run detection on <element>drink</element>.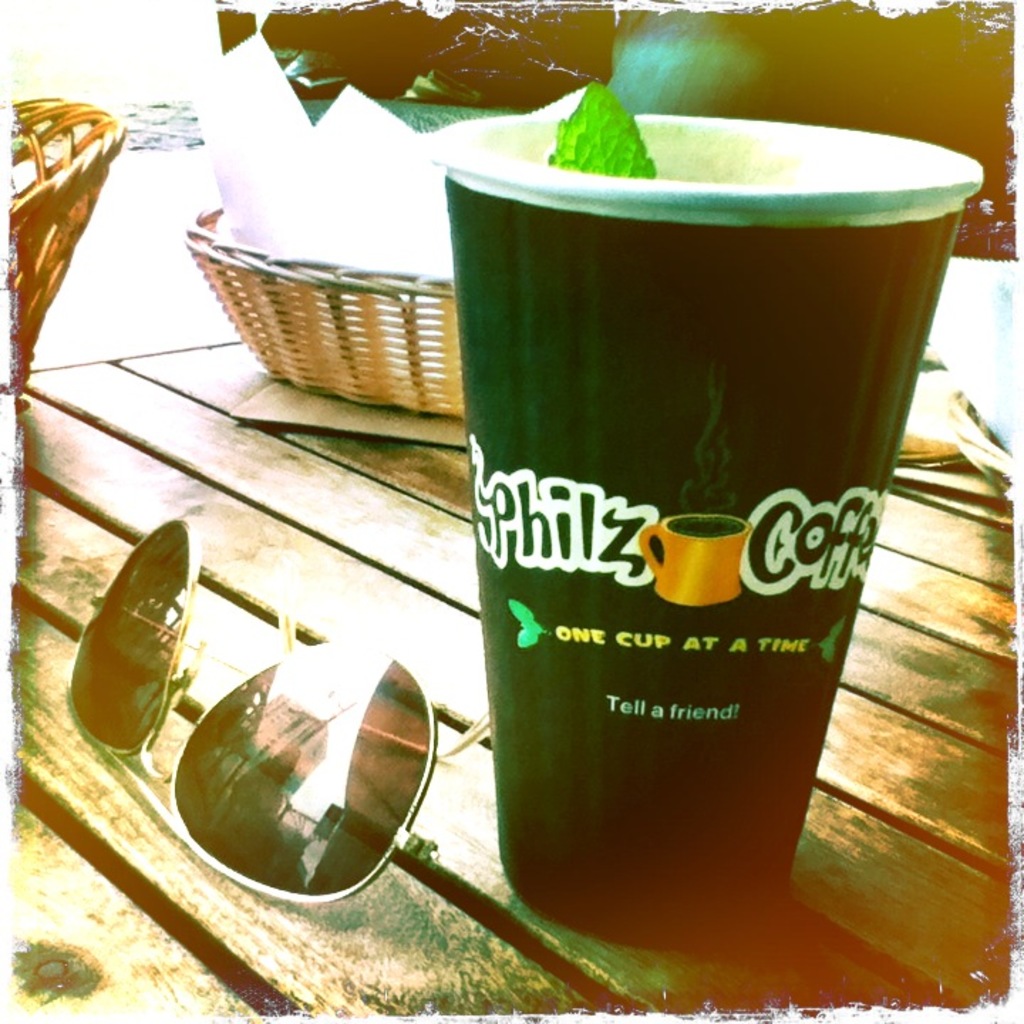
Result: bbox=(432, 105, 993, 937).
